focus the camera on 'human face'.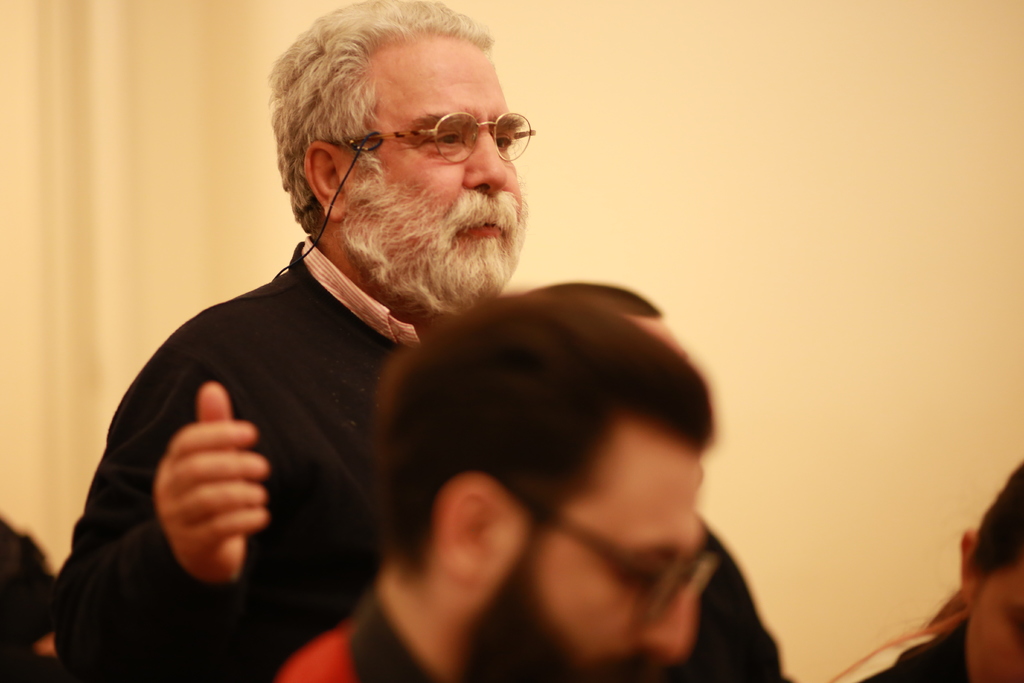
Focus region: l=509, t=449, r=701, b=677.
